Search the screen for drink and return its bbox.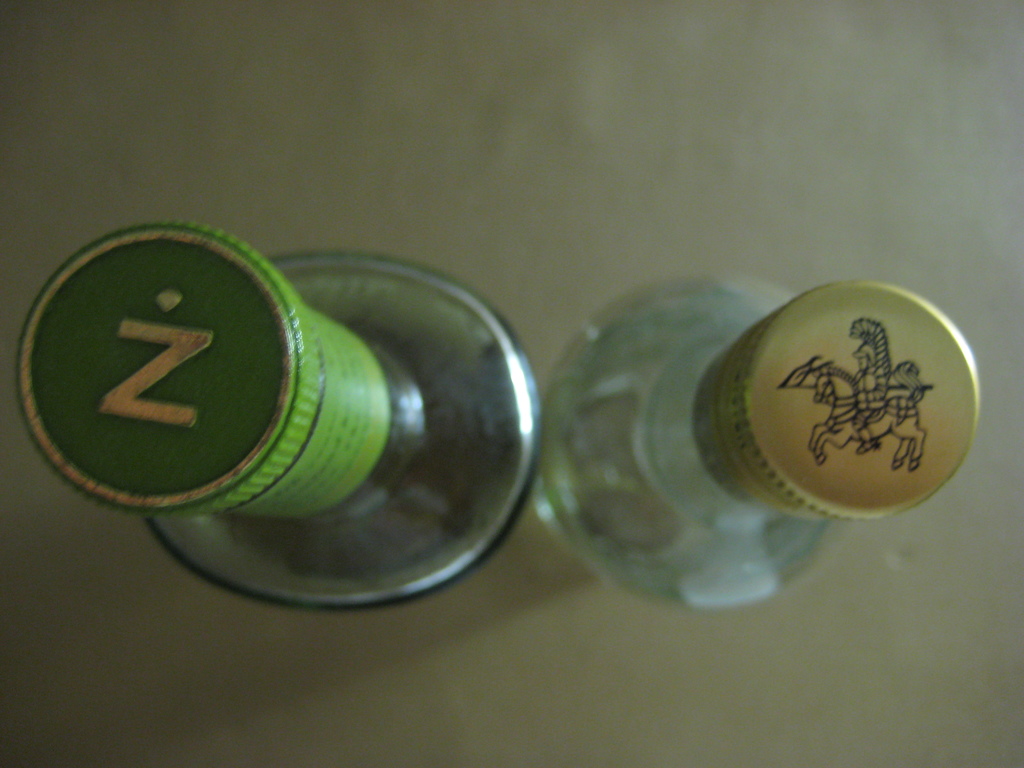
Found: locate(13, 223, 542, 614).
